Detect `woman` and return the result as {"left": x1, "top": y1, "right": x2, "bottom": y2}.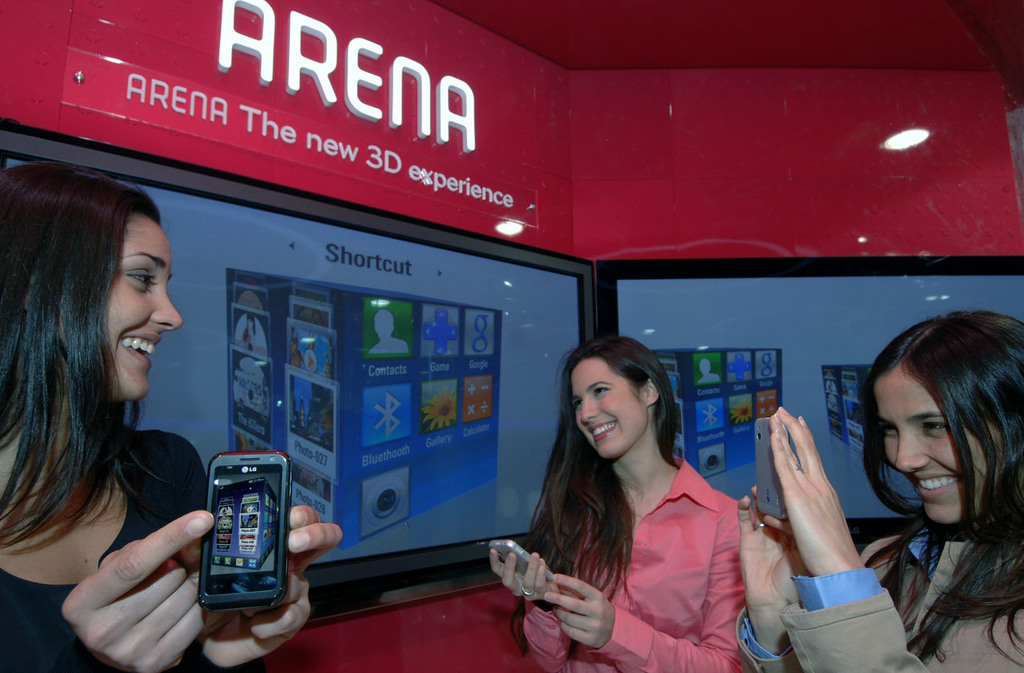
{"left": 509, "top": 347, "right": 763, "bottom": 672}.
